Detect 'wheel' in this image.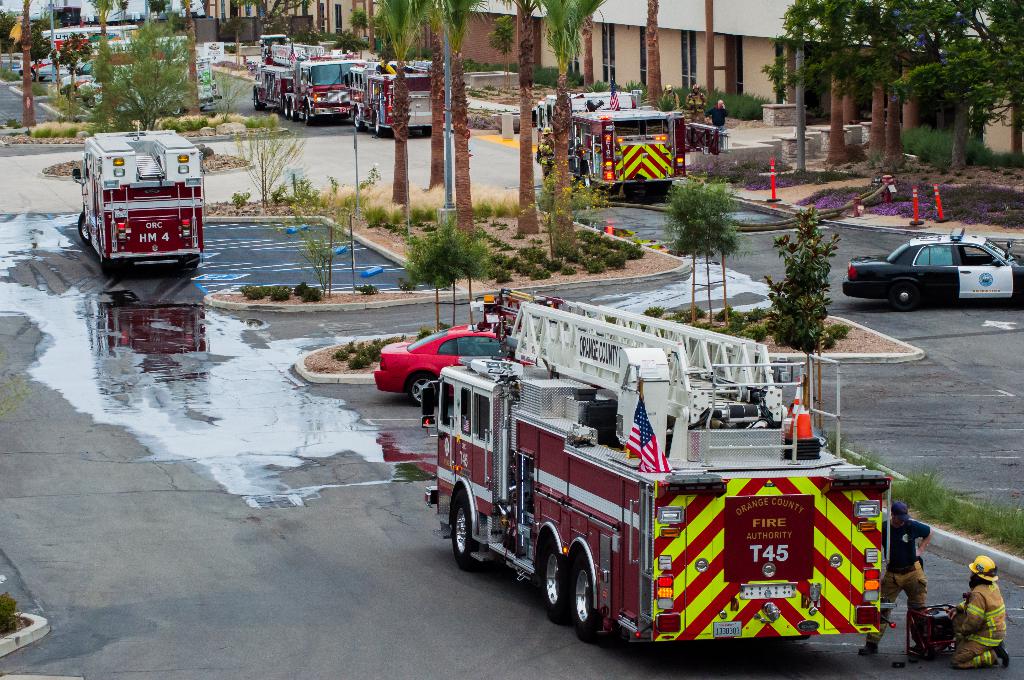
Detection: (85,95,93,107).
